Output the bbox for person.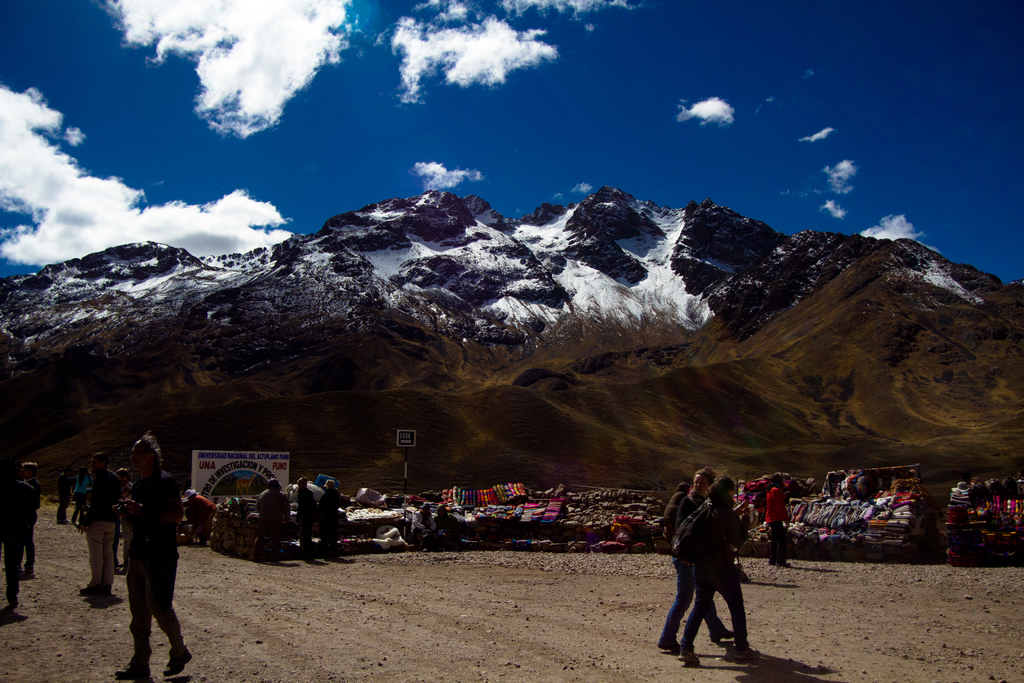
crop(316, 481, 349, 557).
